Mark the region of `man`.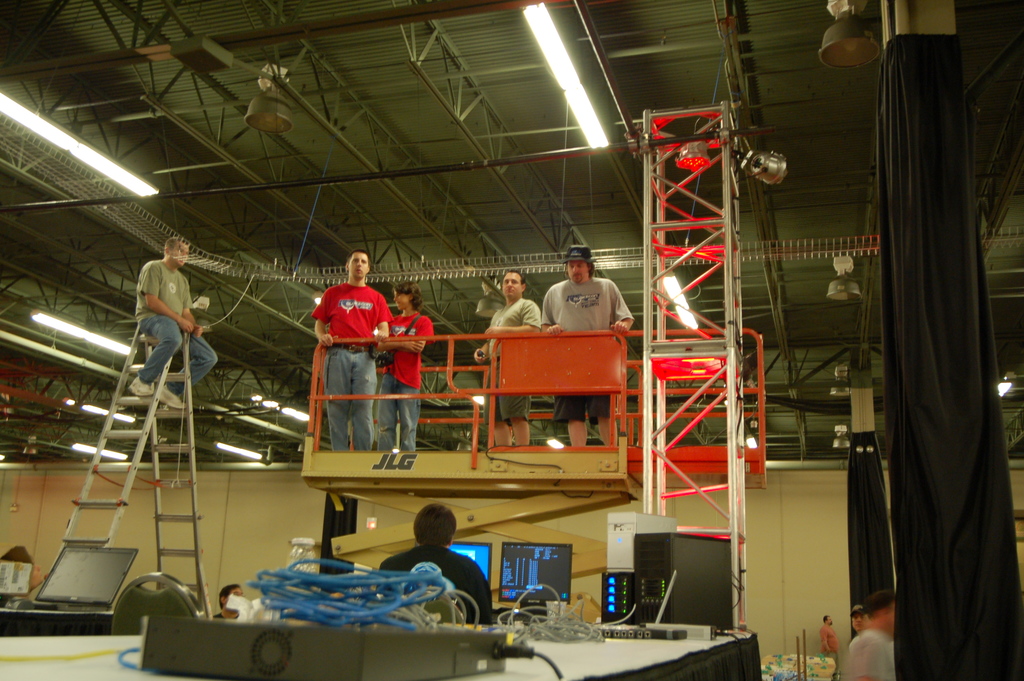
Region: 383:498:497:633.
